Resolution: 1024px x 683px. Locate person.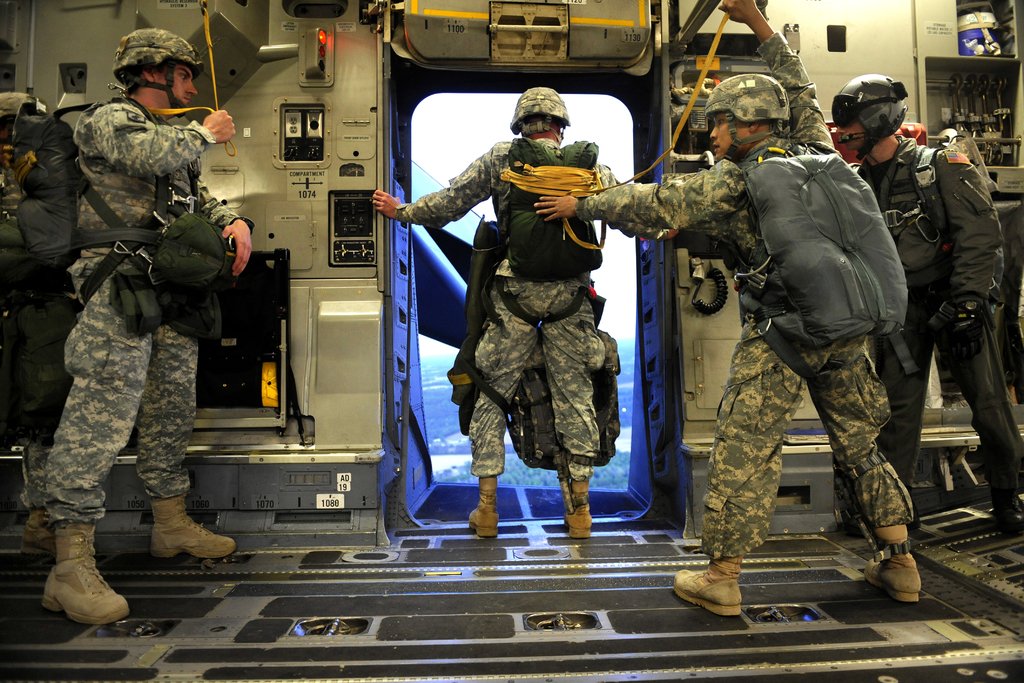
[x1=0, y1=79, x2=81, y2=436].
